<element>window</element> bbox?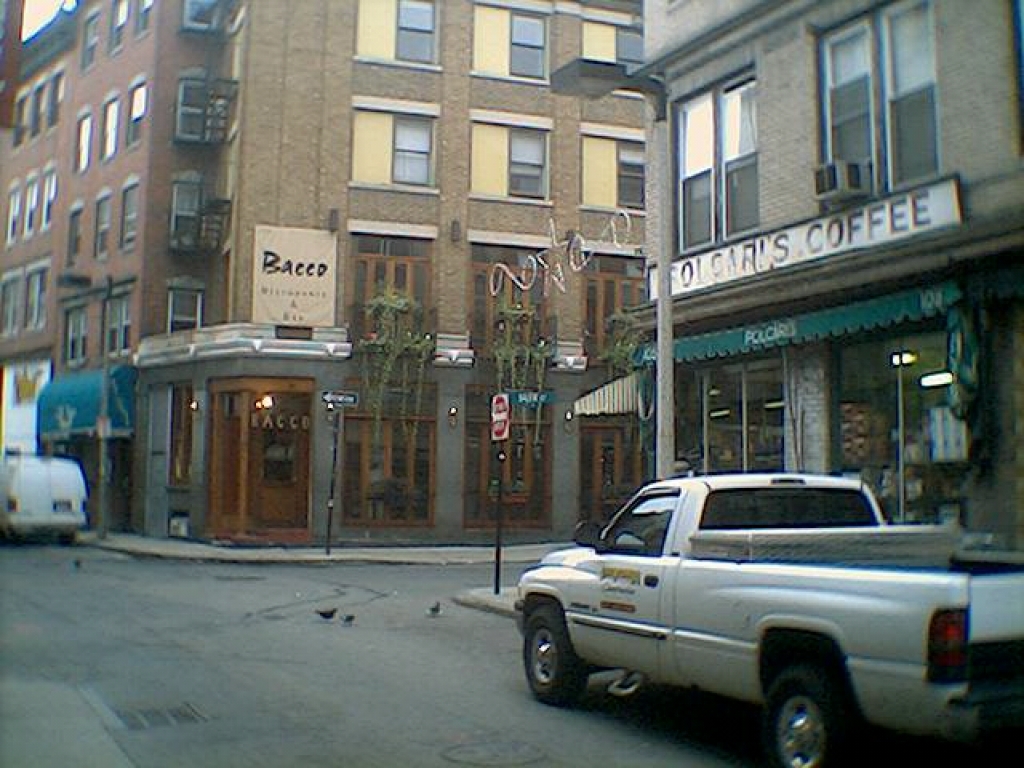
(170,289,201,334)
